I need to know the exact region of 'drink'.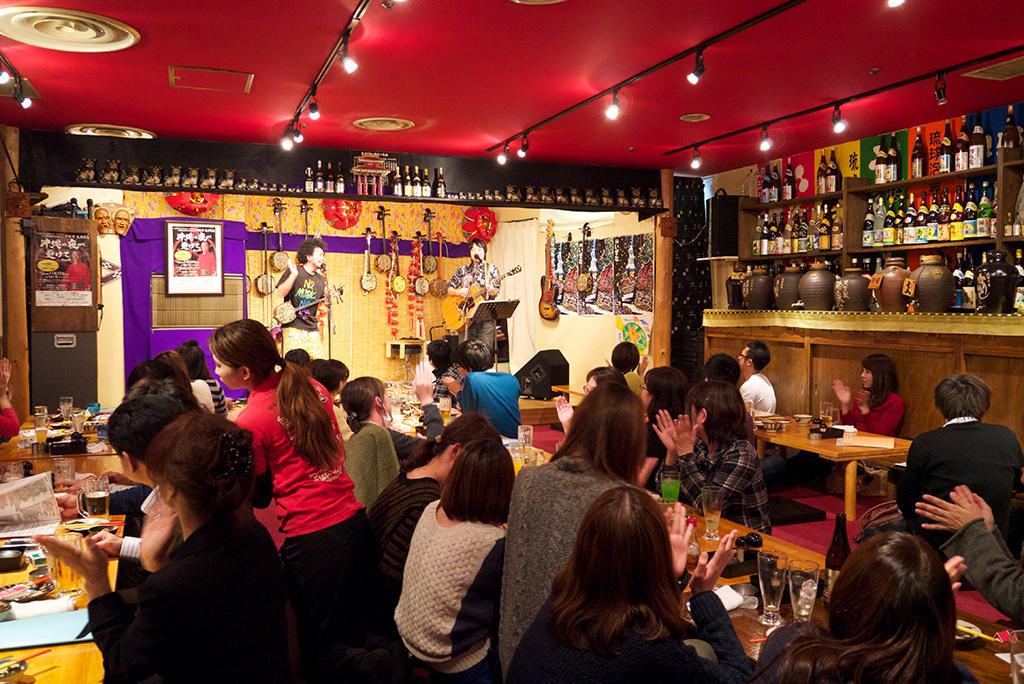
Region: <box>421,169,432,198</box>.
